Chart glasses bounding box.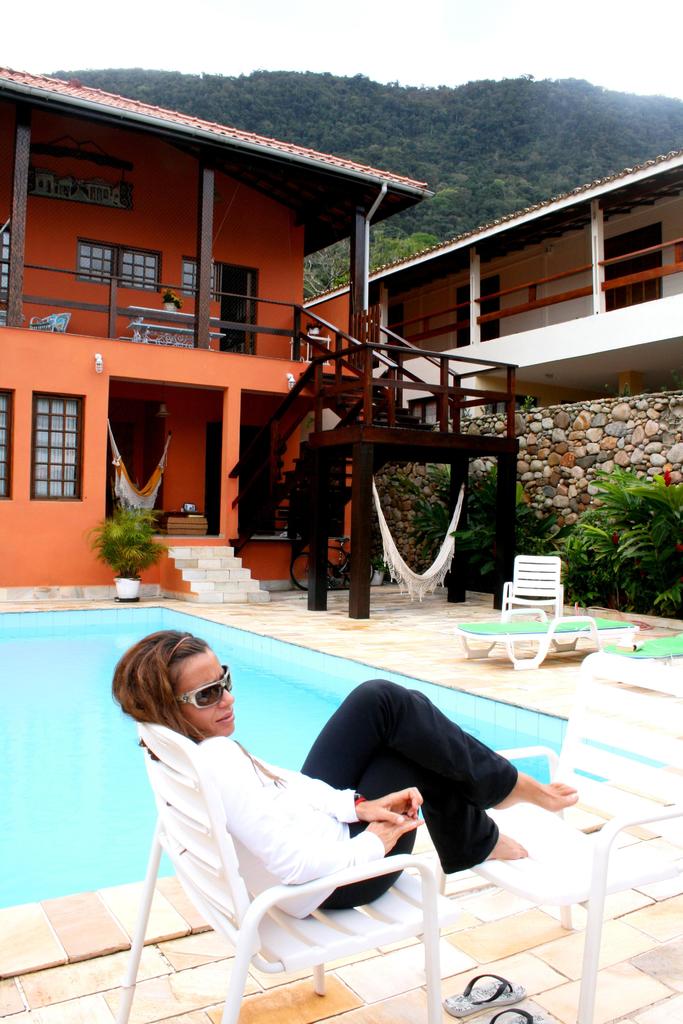
Charted: 177:652:236:703.
